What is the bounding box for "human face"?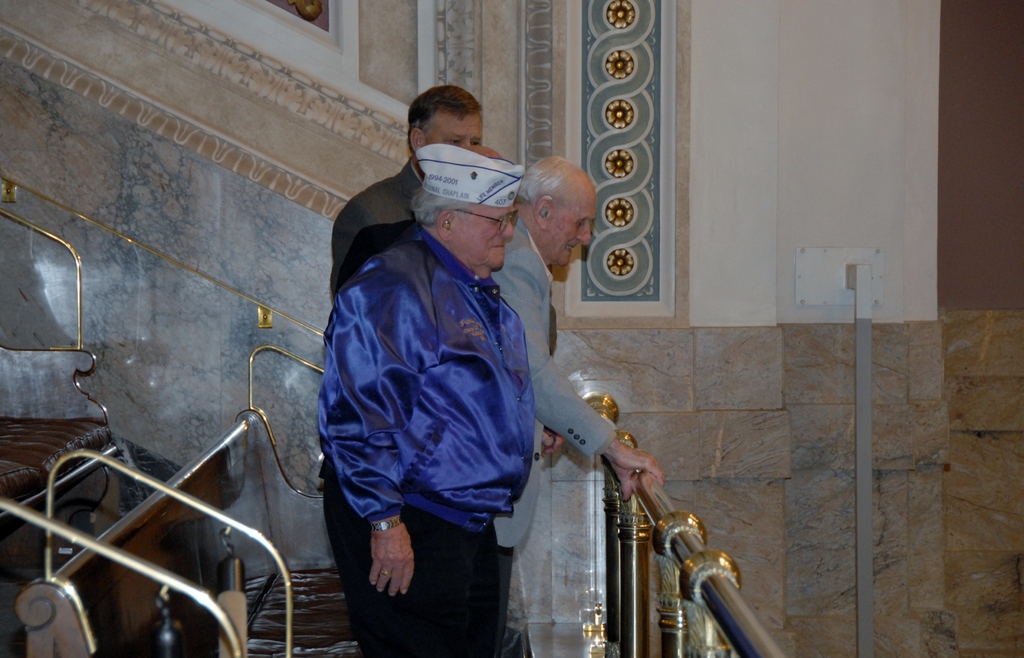
(427,111,484,149).
